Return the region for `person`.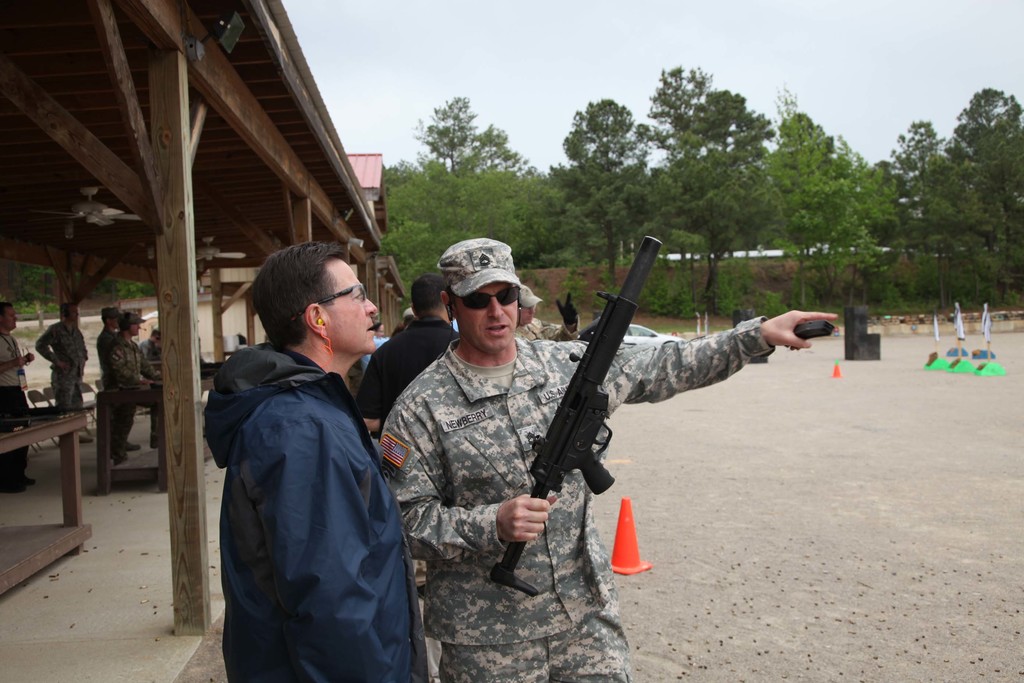
box=[97, 300, 173, 469].
